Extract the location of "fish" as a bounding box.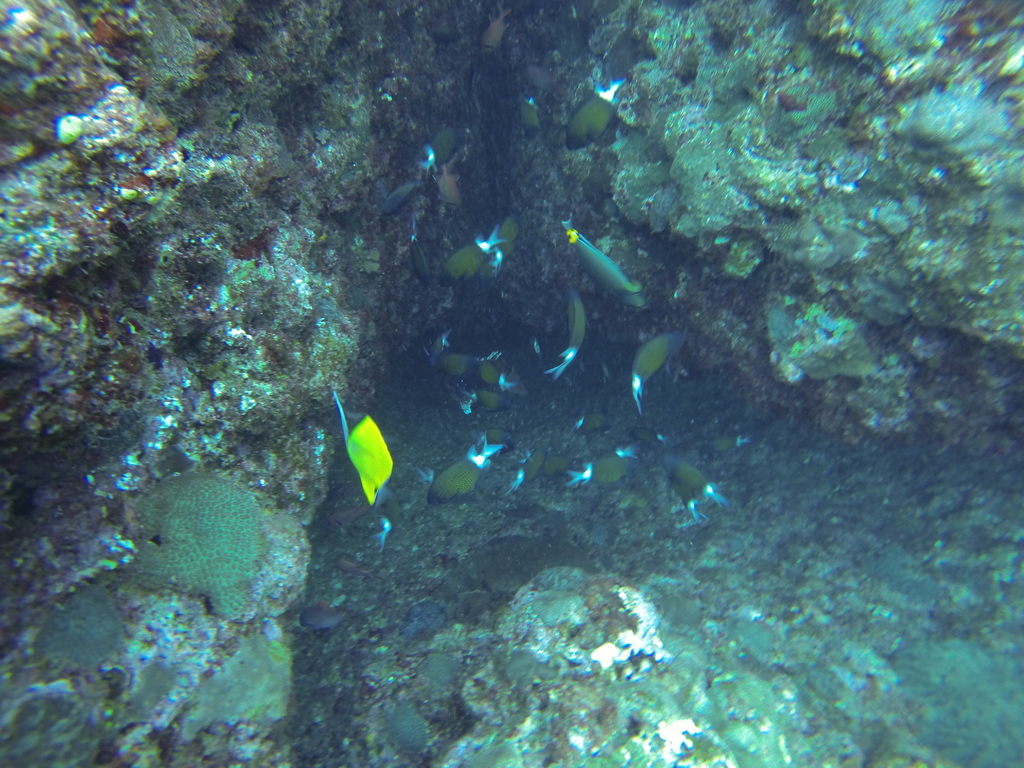
select_region(630, 420, 661, 452).
